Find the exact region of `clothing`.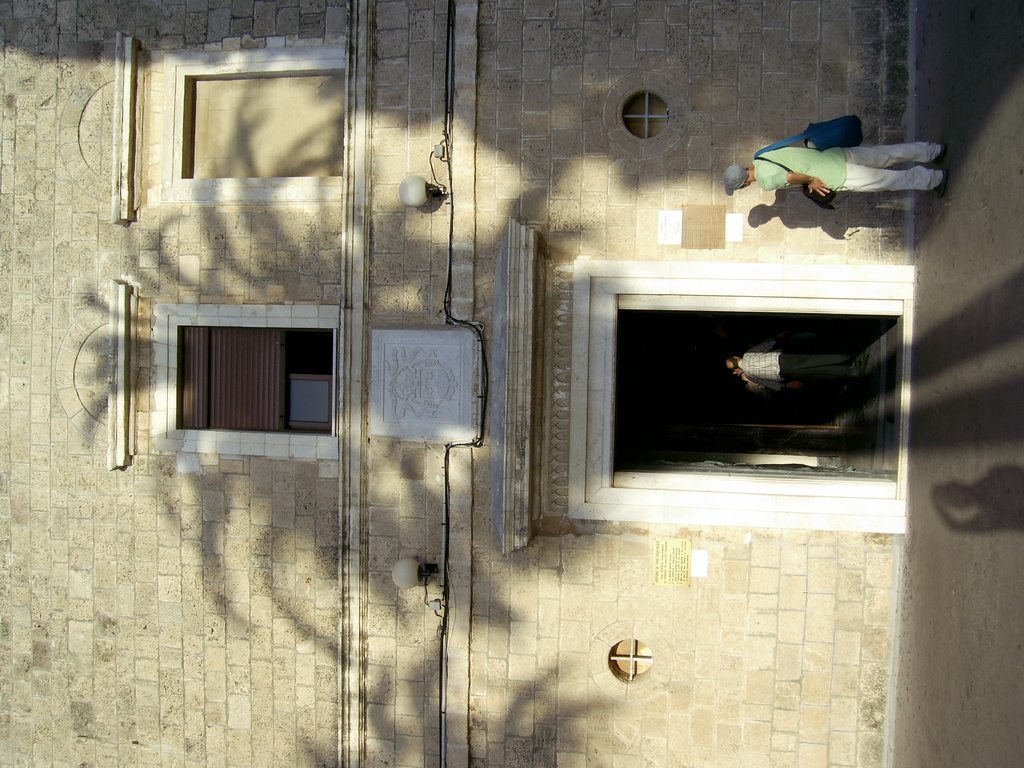
Exact region: l=746, t=112, r=922, b=232.
